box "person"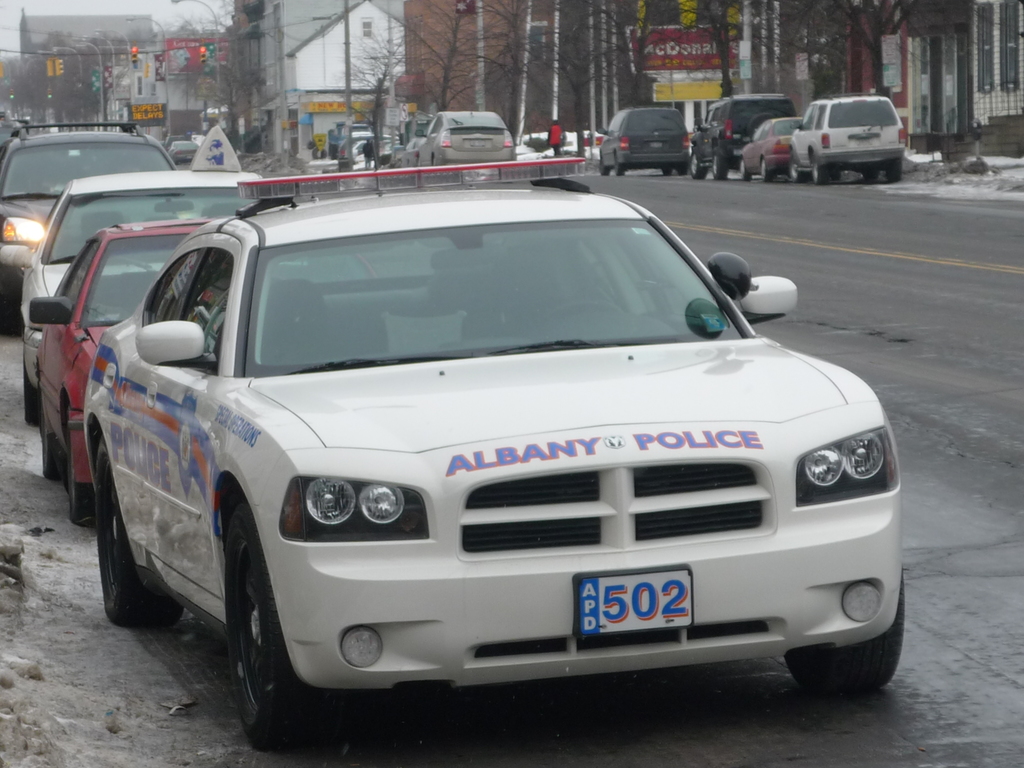
region(546, 118, 564, 156)
